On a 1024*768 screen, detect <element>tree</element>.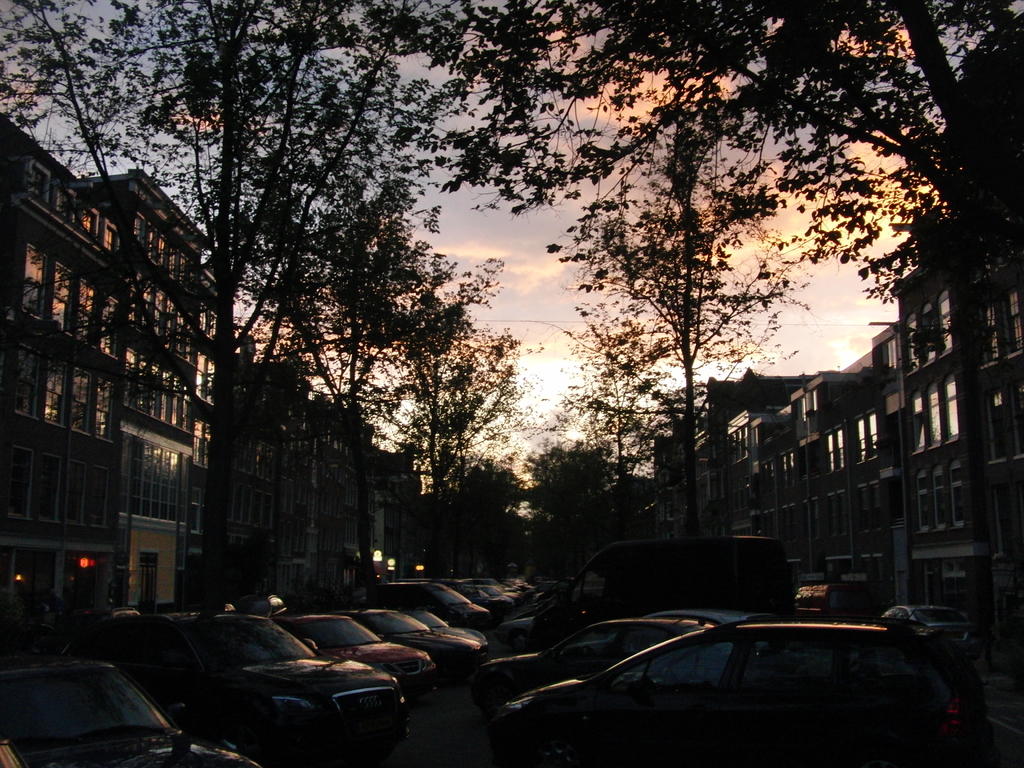
[527,315,670,542].
